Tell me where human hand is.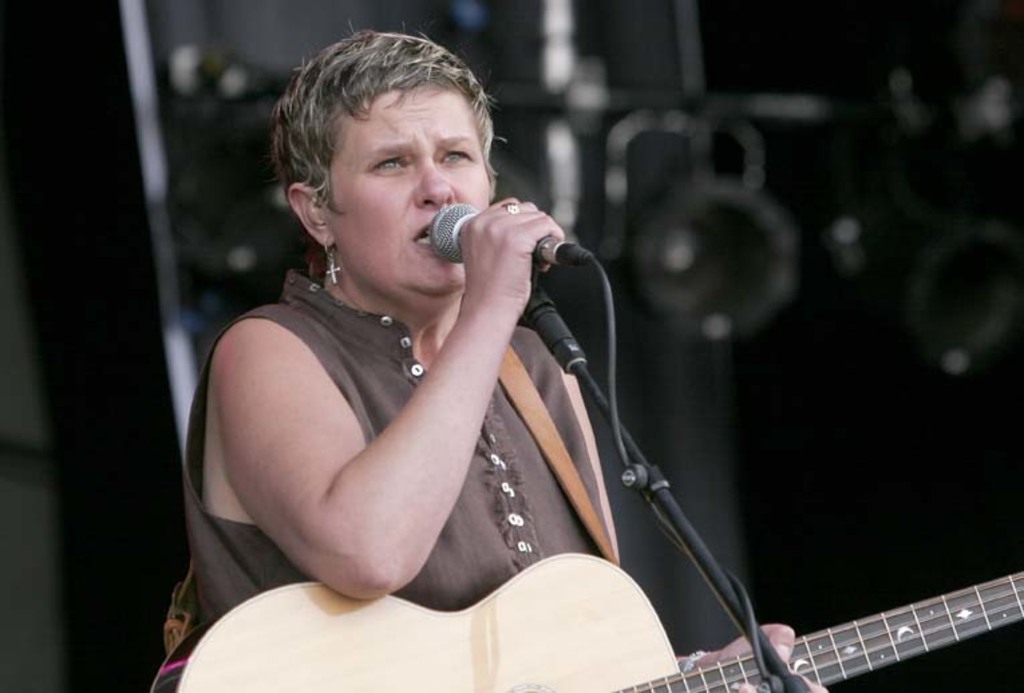
human hand is at bbox=[703, 621, 829, 692].
